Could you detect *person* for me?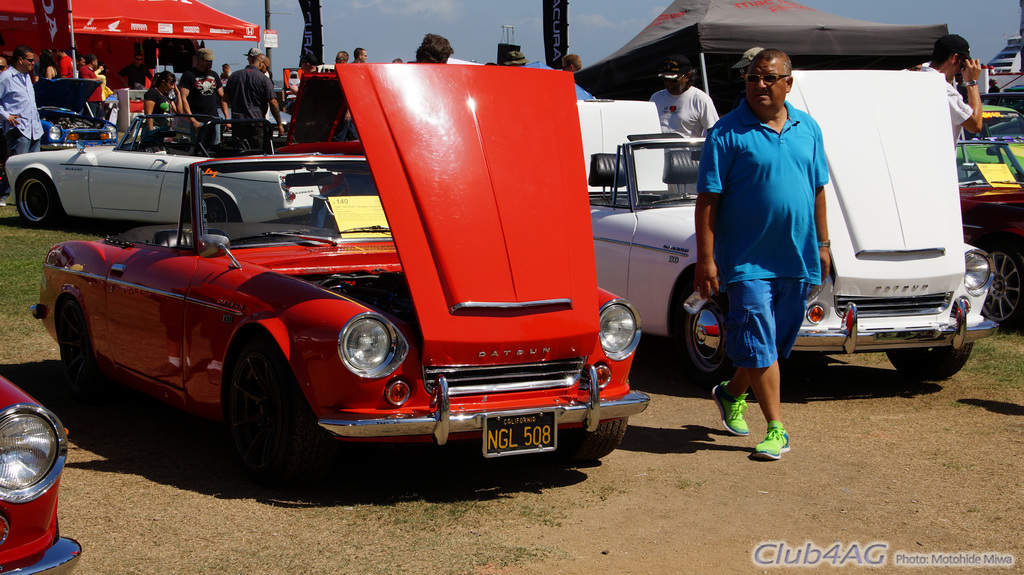
Detection result: 182/47/231/143.
